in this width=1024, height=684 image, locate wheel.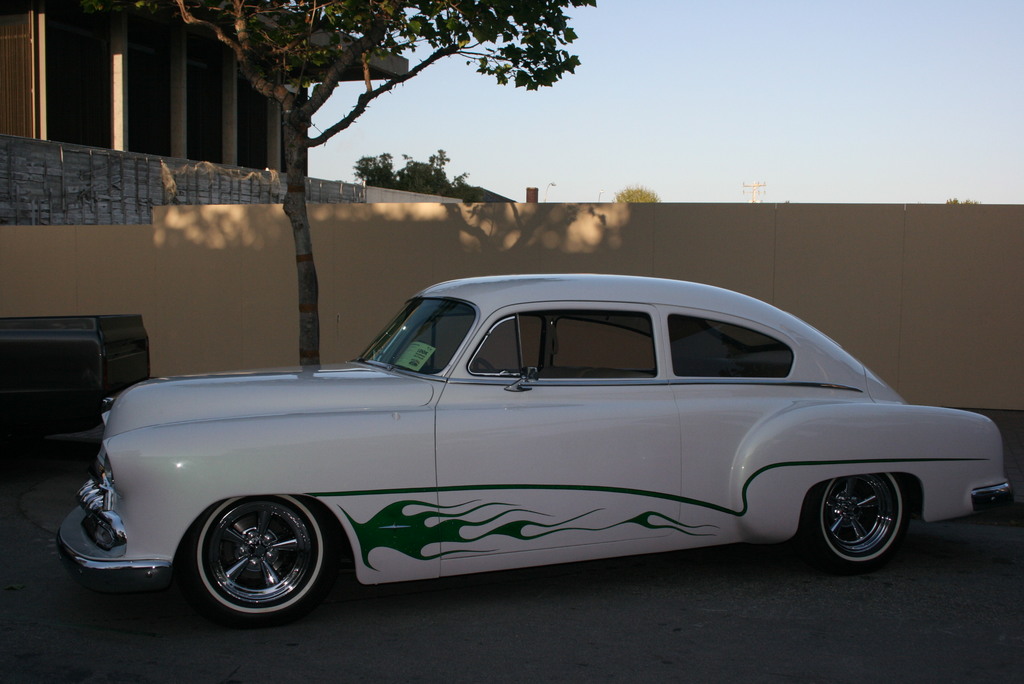
Bounding box: [810,473,905,573].
